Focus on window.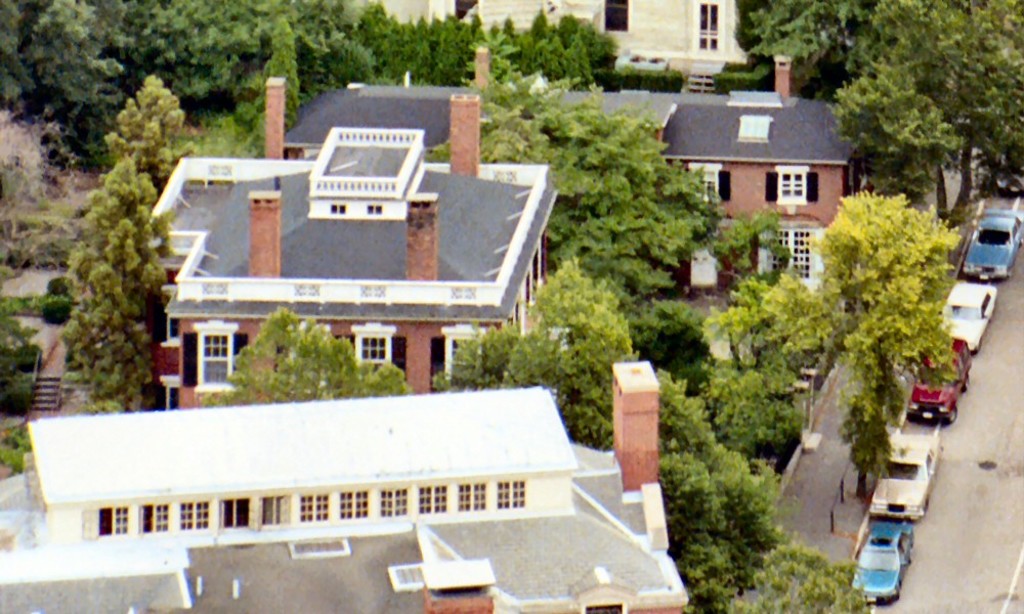
Focused at 198:322:238:388.
